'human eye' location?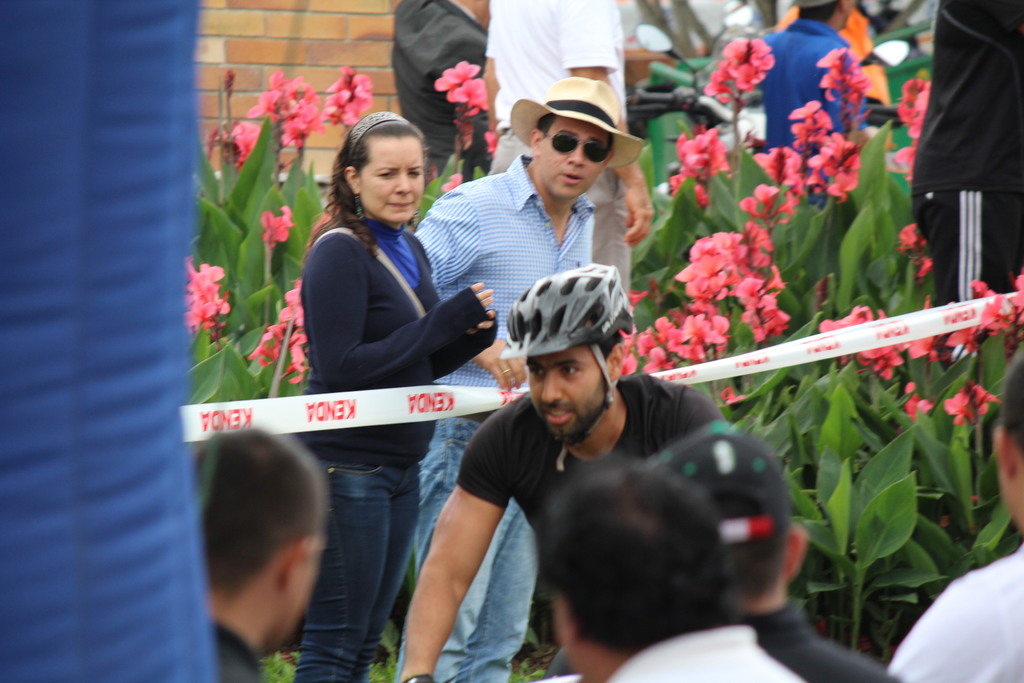
(378, 170, 392, 180)
